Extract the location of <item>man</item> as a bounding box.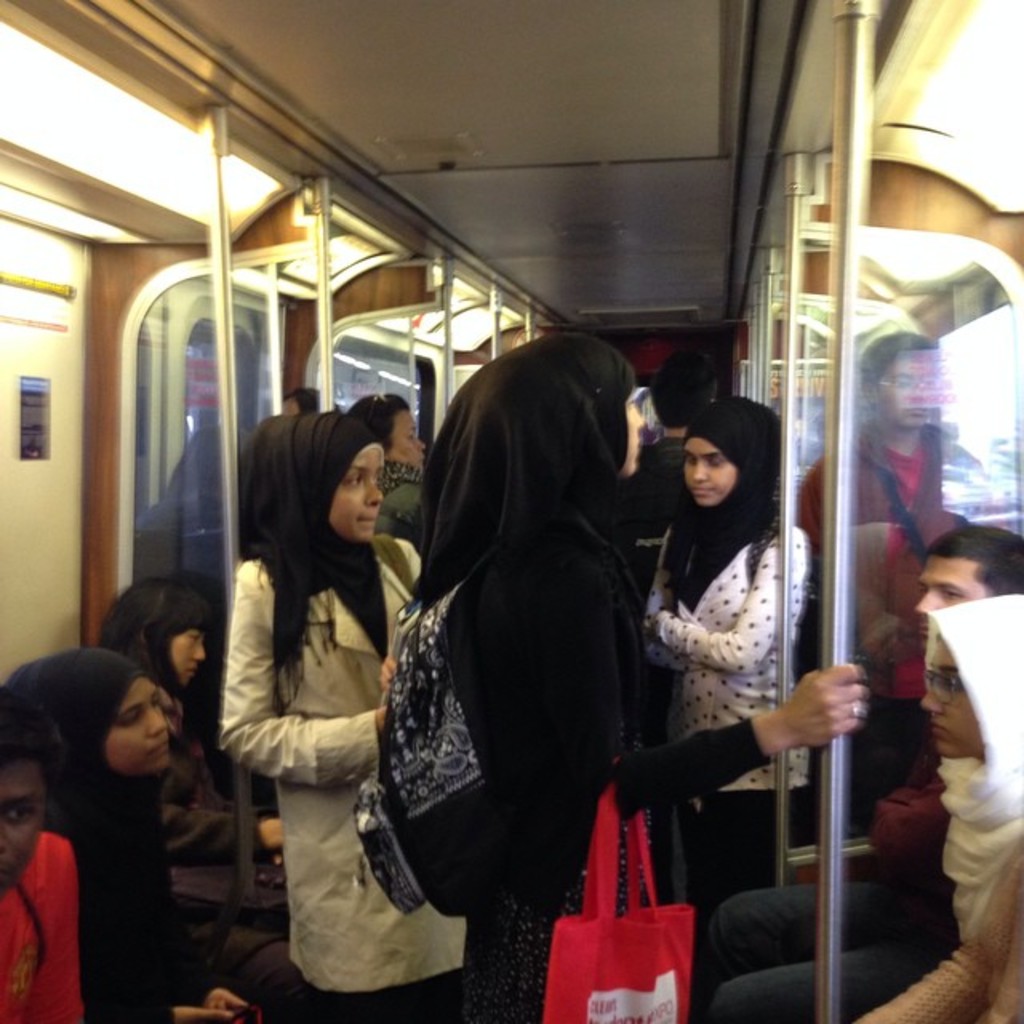
792 328 947 838.
